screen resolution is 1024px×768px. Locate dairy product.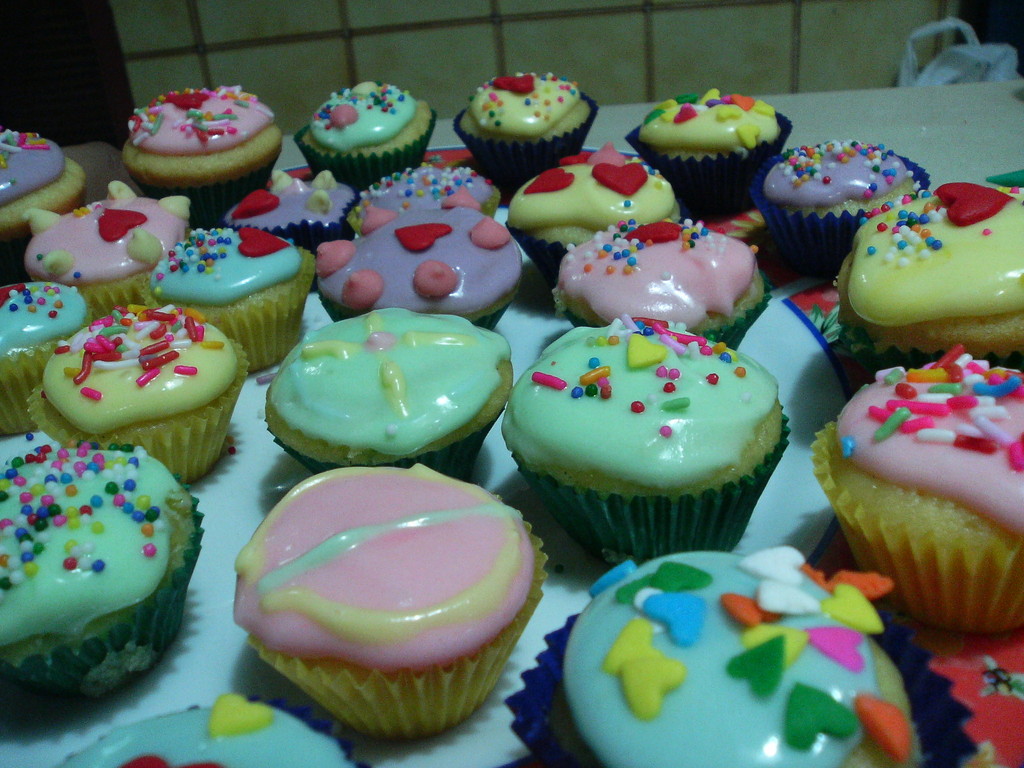
[551,565,886,767].
